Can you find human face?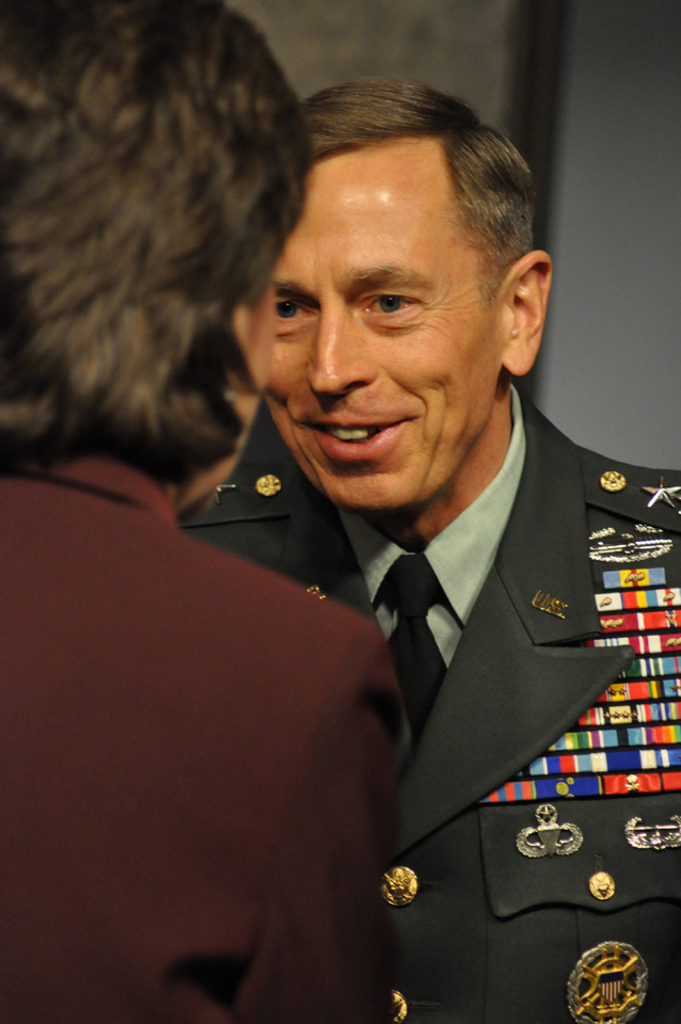
Yes, bounding box: [264,163,495,510].
